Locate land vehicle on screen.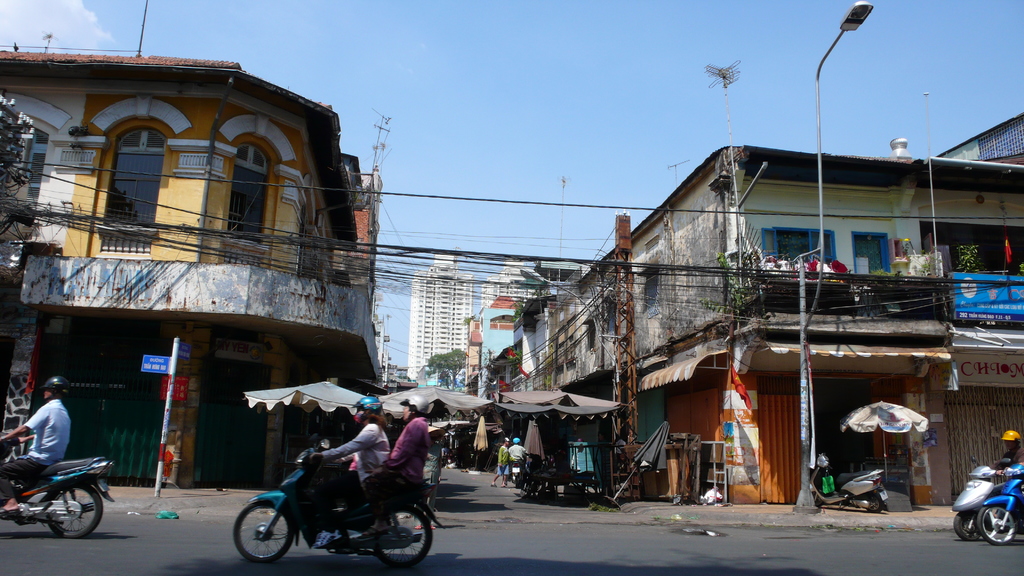
On screen at (left=952, top=456, right=1016, bottom=540).
